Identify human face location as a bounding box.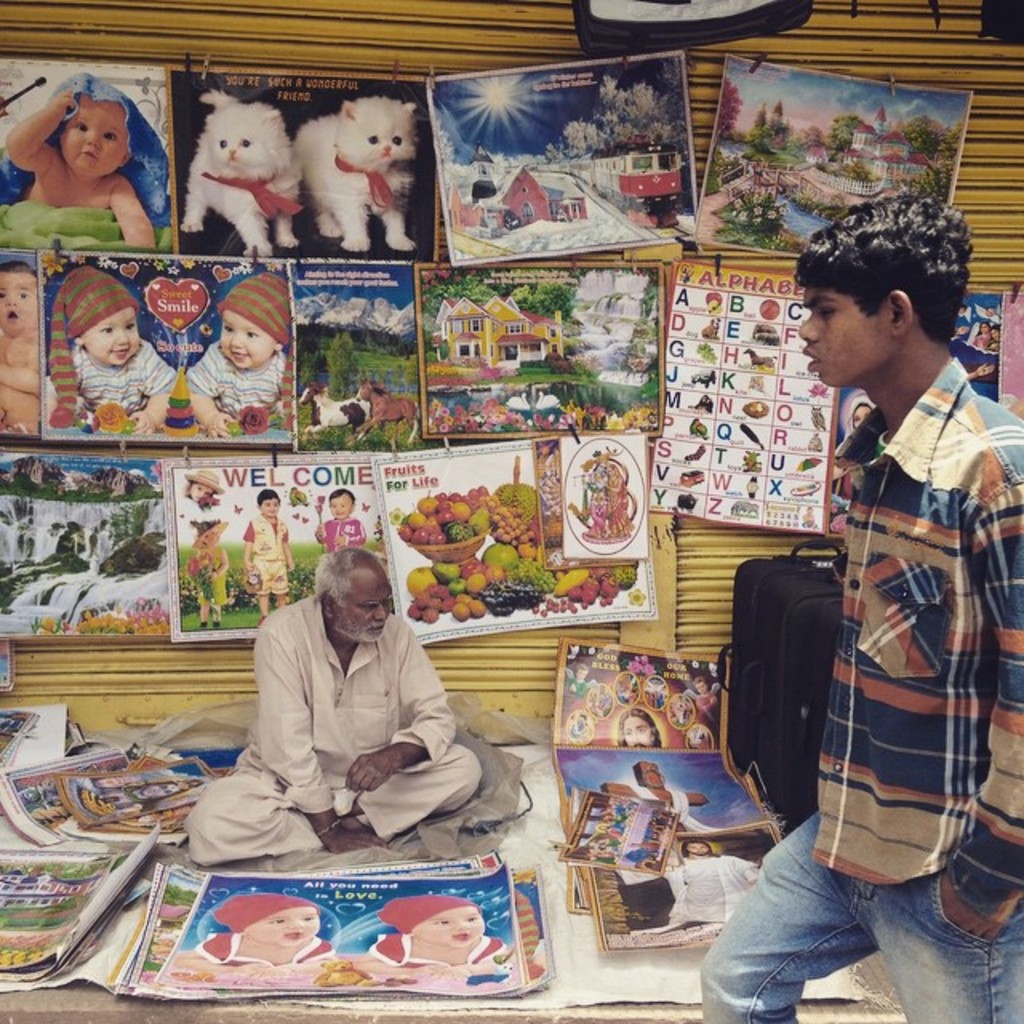
left=419, top=907, right=485, bottom=954.
